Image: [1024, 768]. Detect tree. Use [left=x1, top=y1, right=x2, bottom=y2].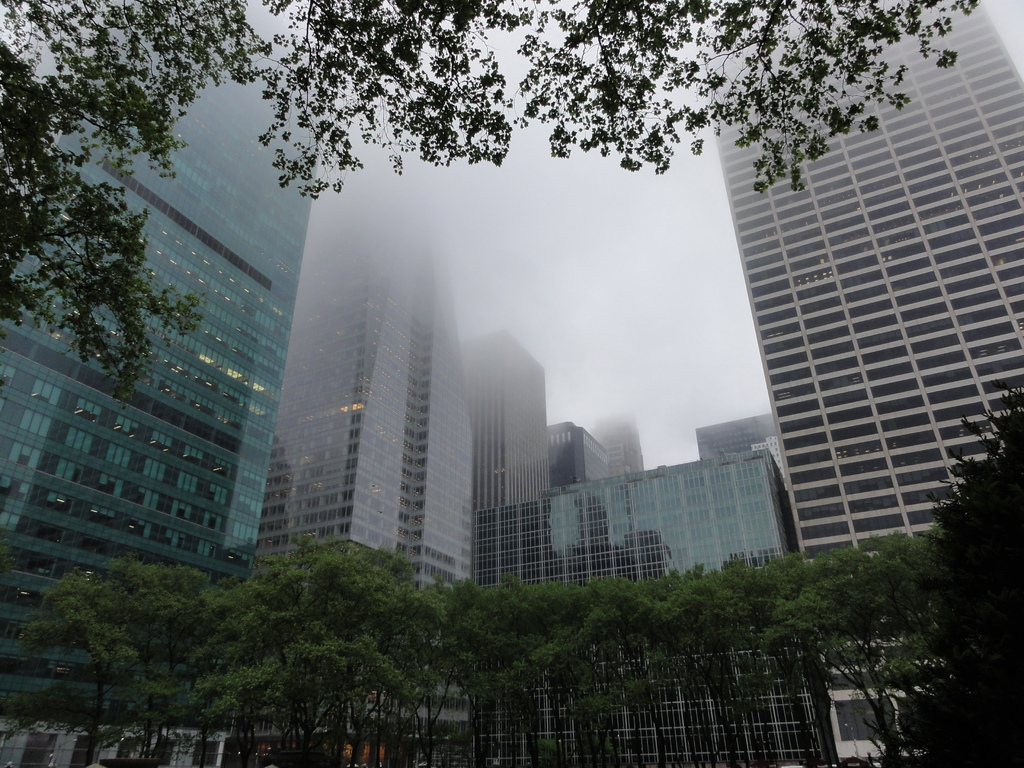
[left=544, top=566, right=756, bottom=767].
